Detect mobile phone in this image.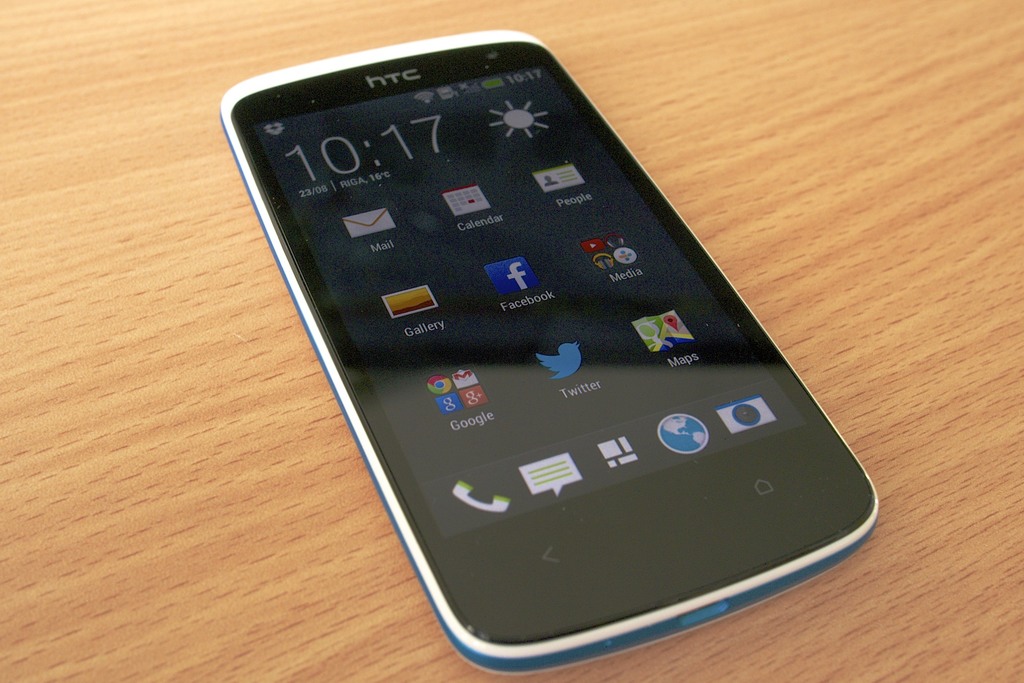
Detection: <bbox>218, 25, 881, 676</bbox>.
